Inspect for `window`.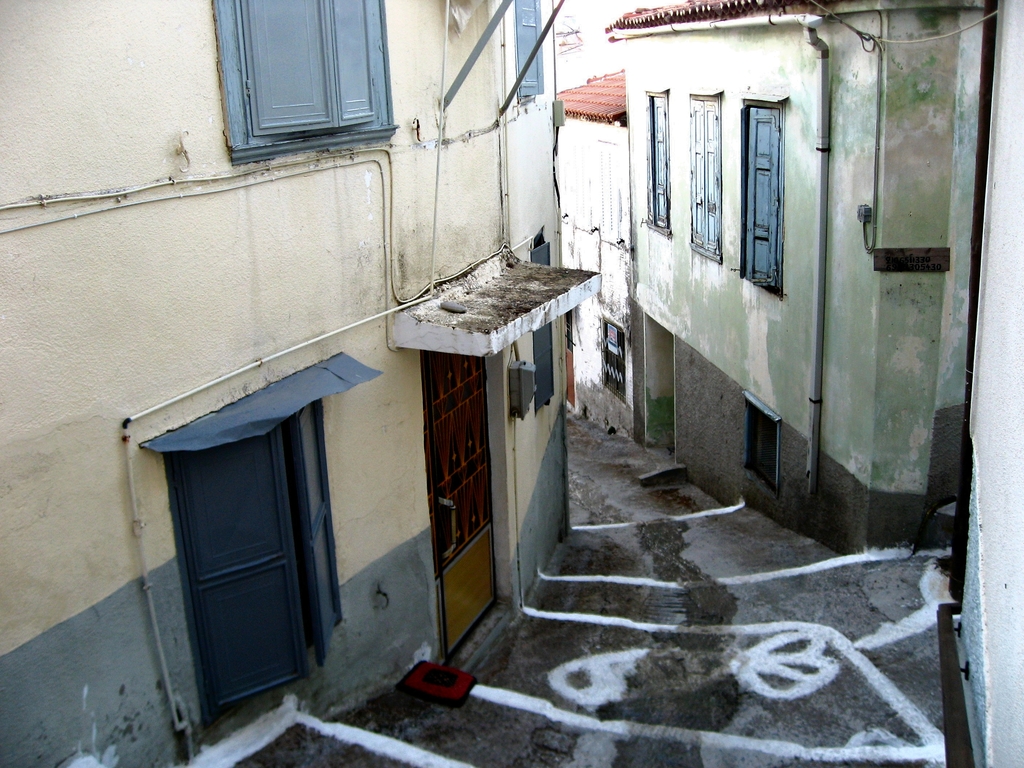
Inspection: 516, 0, 543, 90.
